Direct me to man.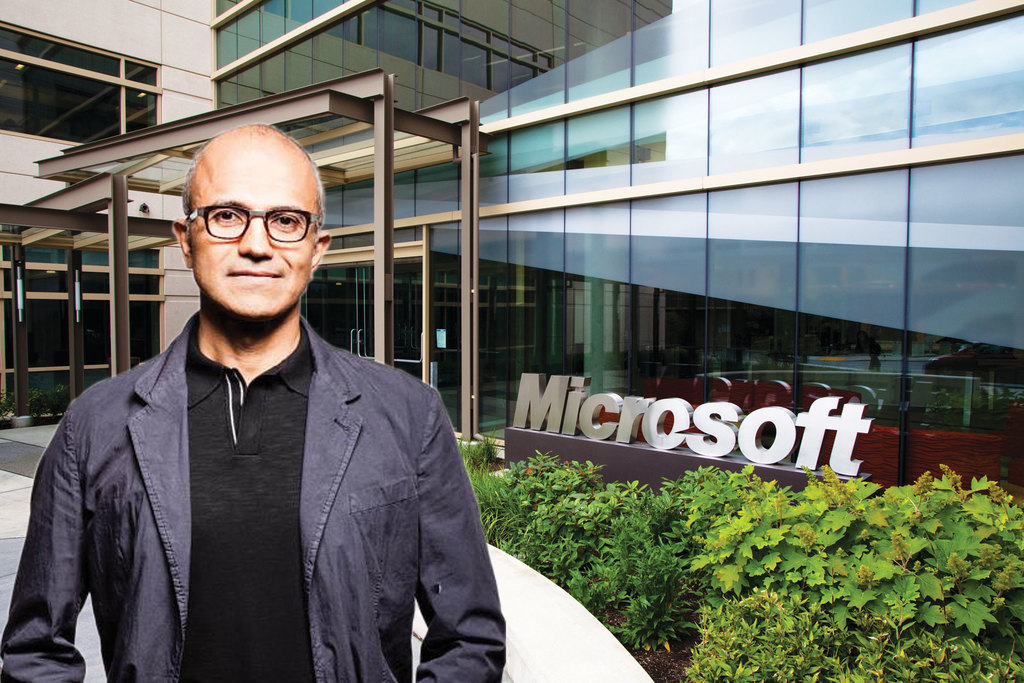
Direction: [x1=1, y1=122, x2=504, y2=681].
